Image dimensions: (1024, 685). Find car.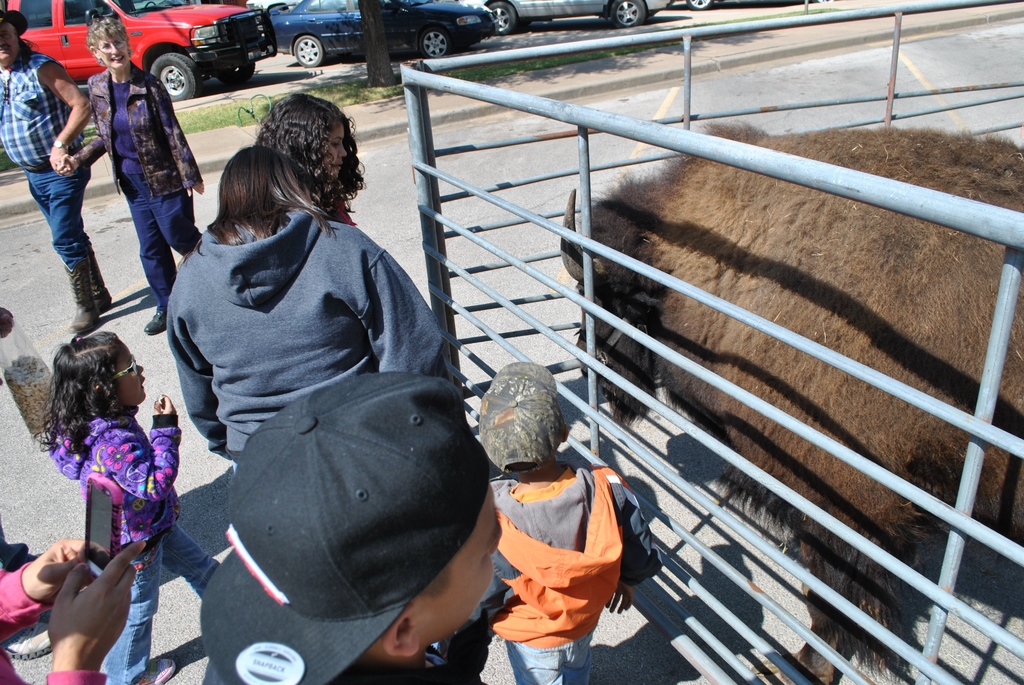
region(479, 0, 670, 37).
